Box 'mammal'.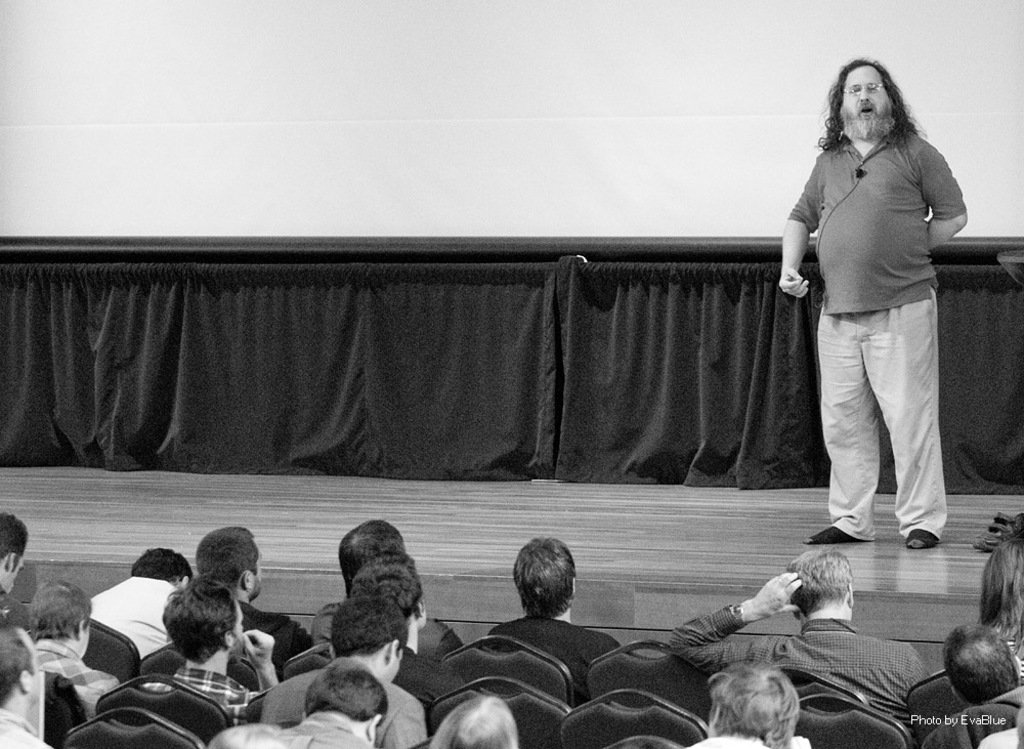
x1=776, y1=42, x2=987, y2=556.
